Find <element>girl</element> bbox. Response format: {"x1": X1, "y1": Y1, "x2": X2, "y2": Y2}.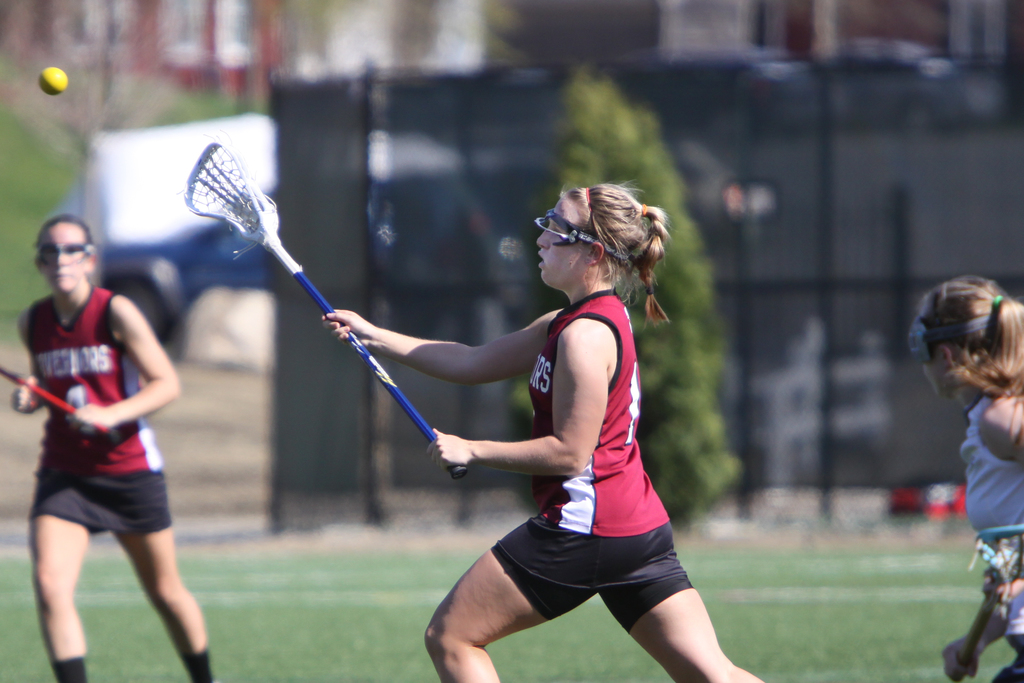
{"x1": 921, "y1": 274, "x2": 1023, "y2": 682}.
